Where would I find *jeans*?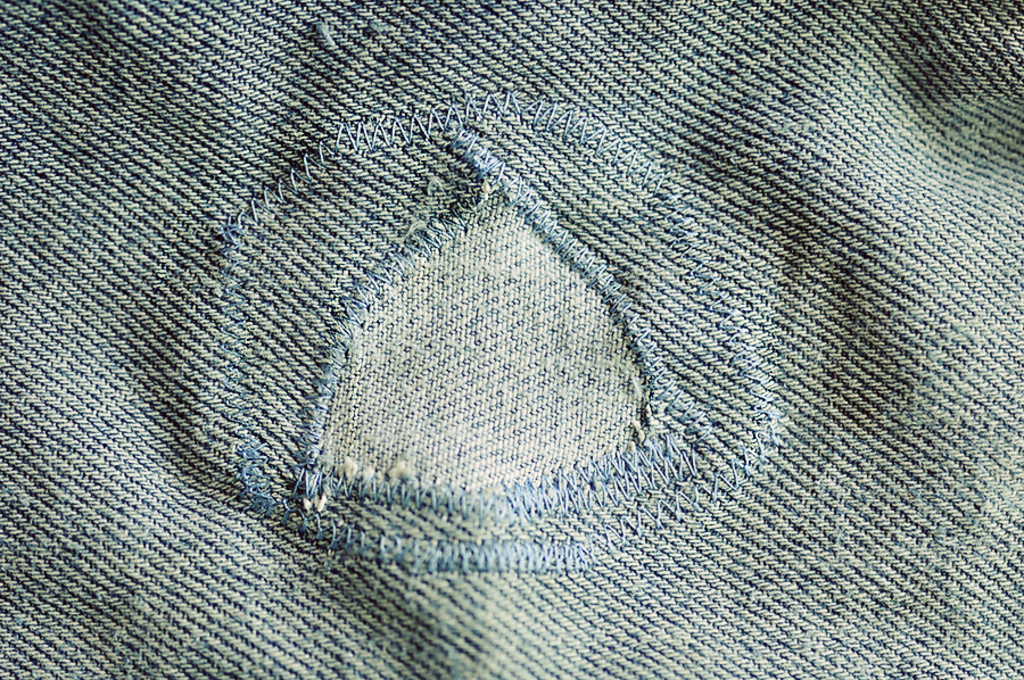
At BBox(0, 0, 1023, 678).
